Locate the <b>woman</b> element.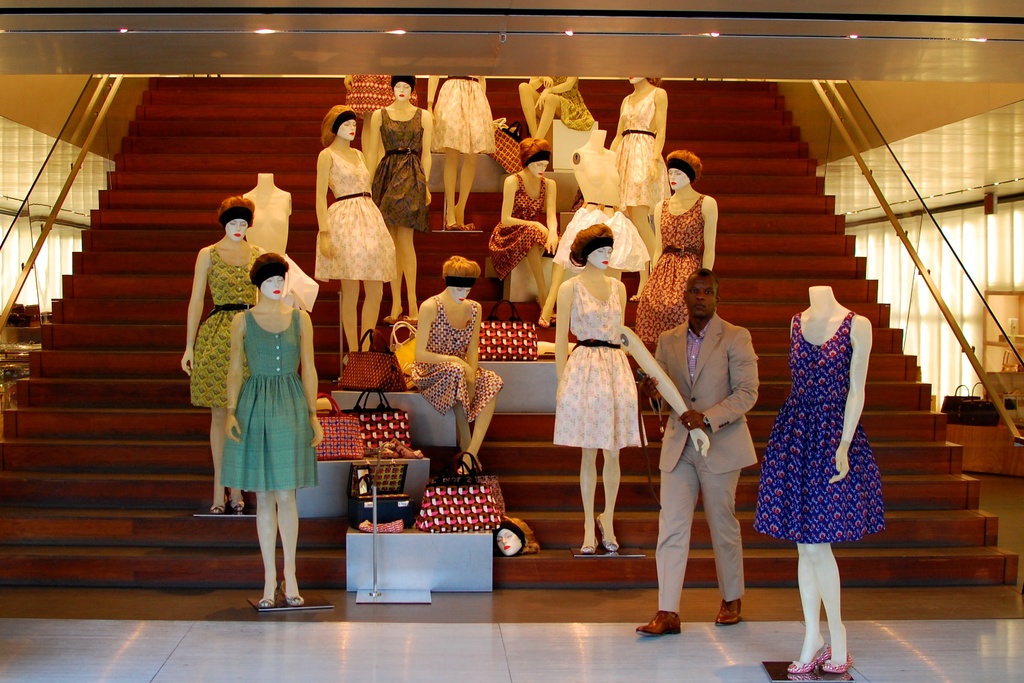
Element bbox: select_region(303, 113, 392, 335).
